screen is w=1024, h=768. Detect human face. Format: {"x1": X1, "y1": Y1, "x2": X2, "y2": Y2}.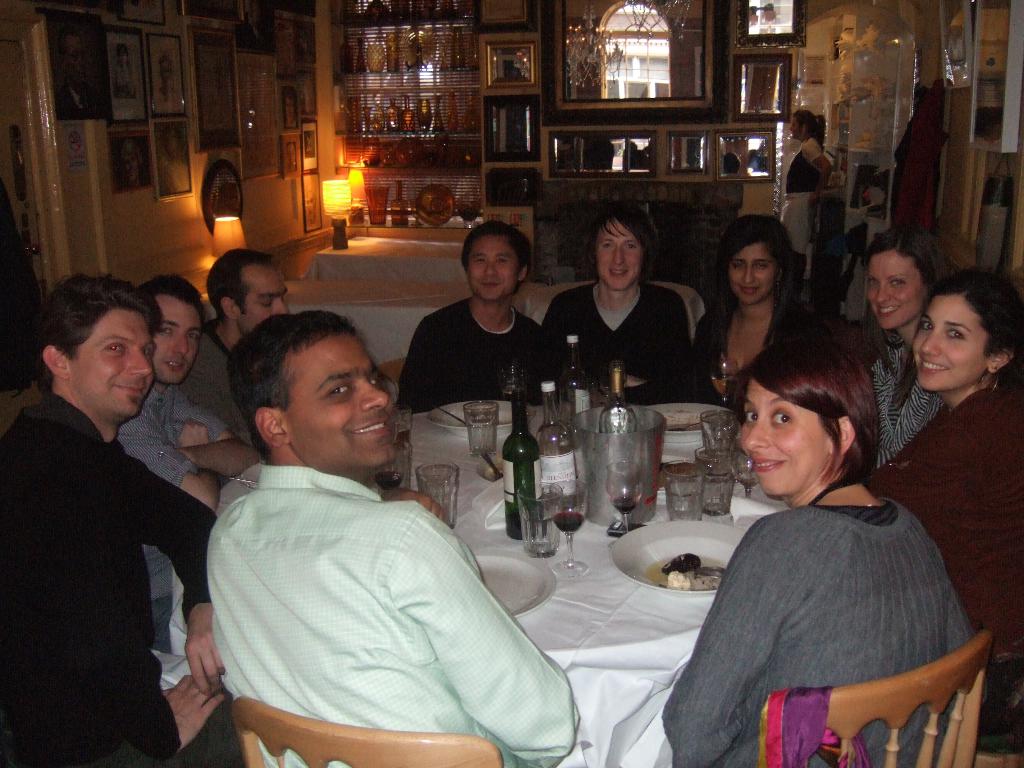
{"x1": 729, "y1": 230, "x2": 777, "y2": 303}.
